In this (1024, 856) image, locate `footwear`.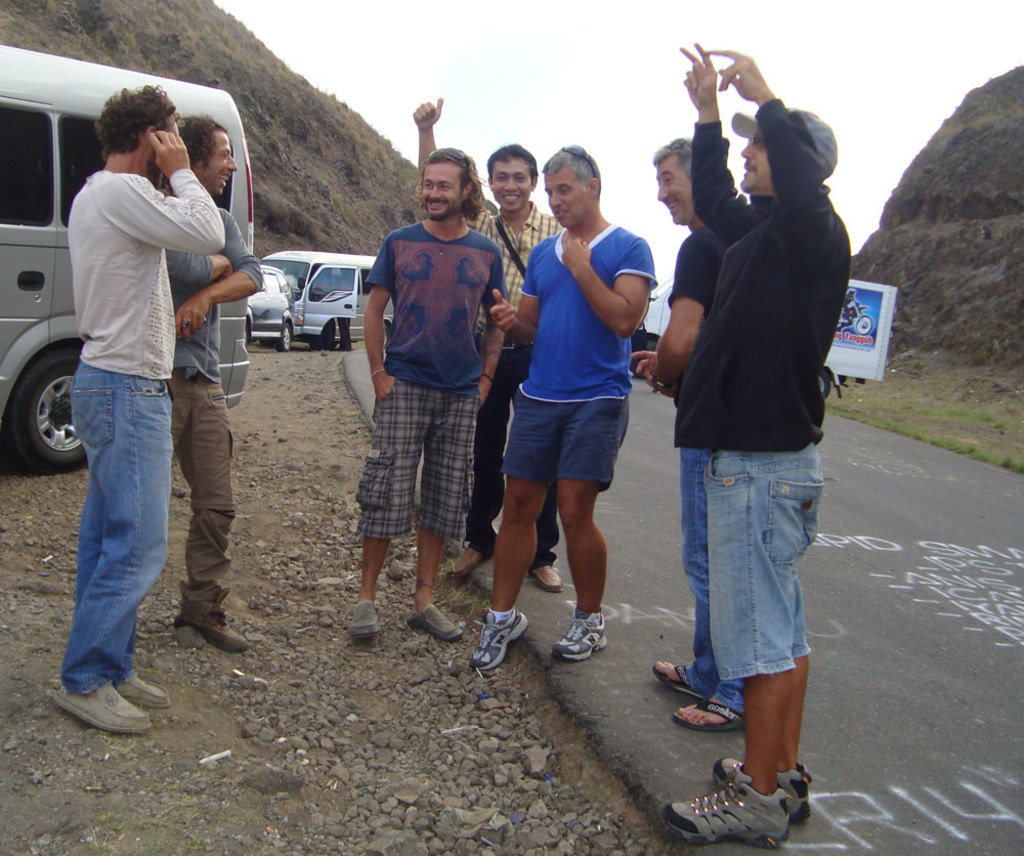
Bounding box: (466, 598, 528, 665).
